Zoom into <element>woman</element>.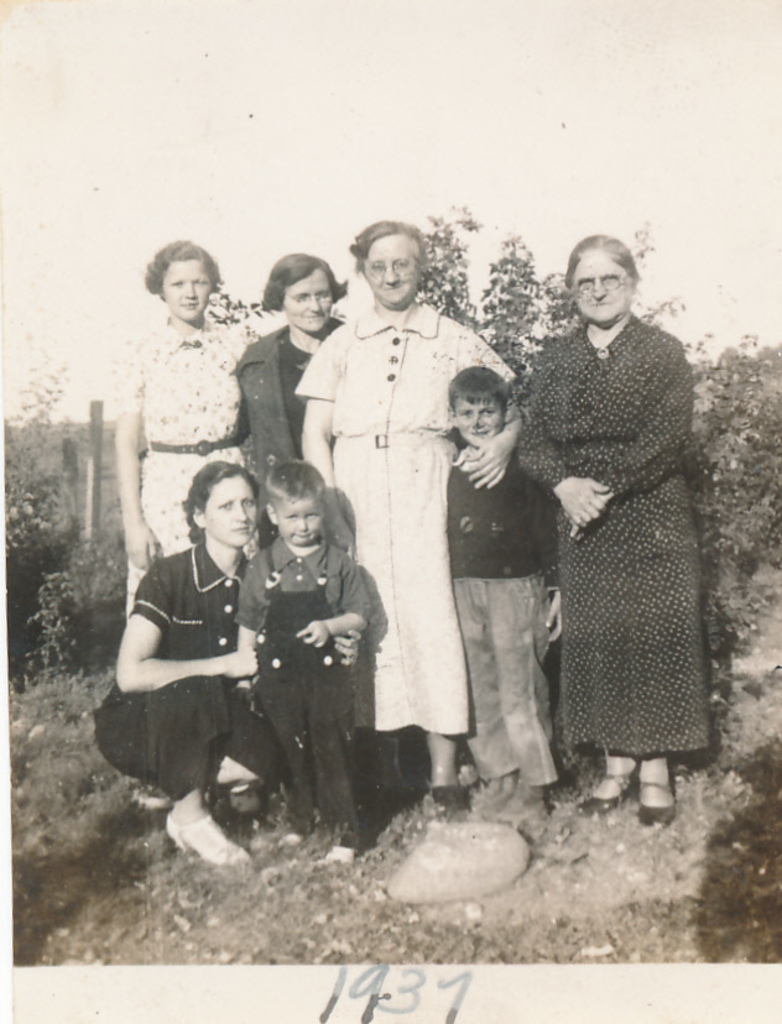
Zoom target: bbox=(502, 239, 726, 817).
